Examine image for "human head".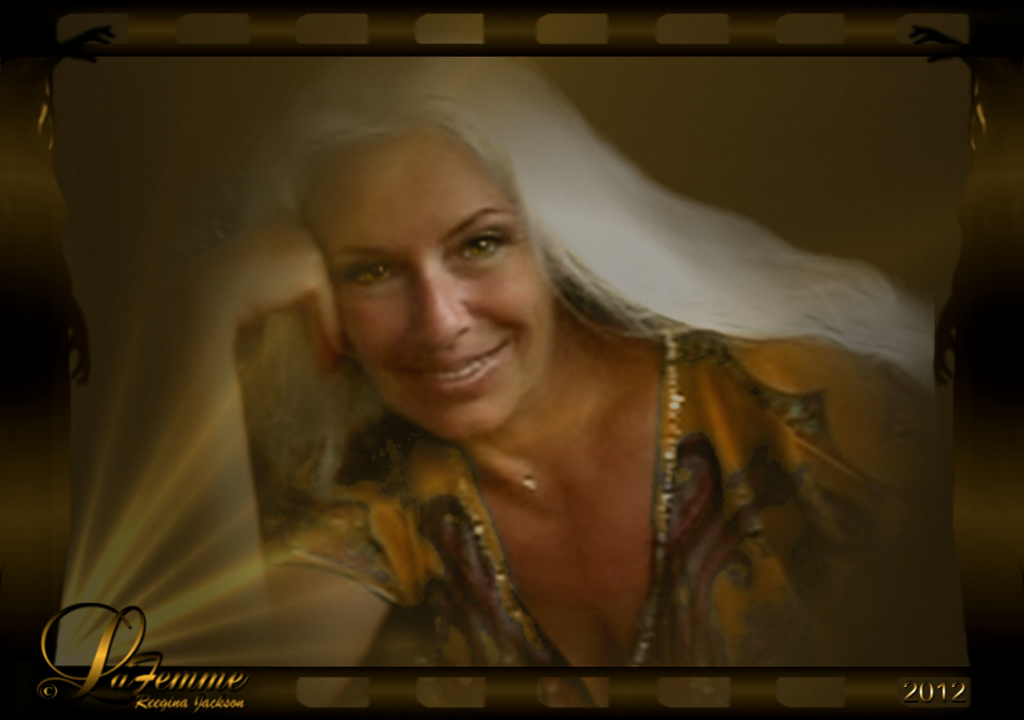
Examination result: 287 97 576 433.
